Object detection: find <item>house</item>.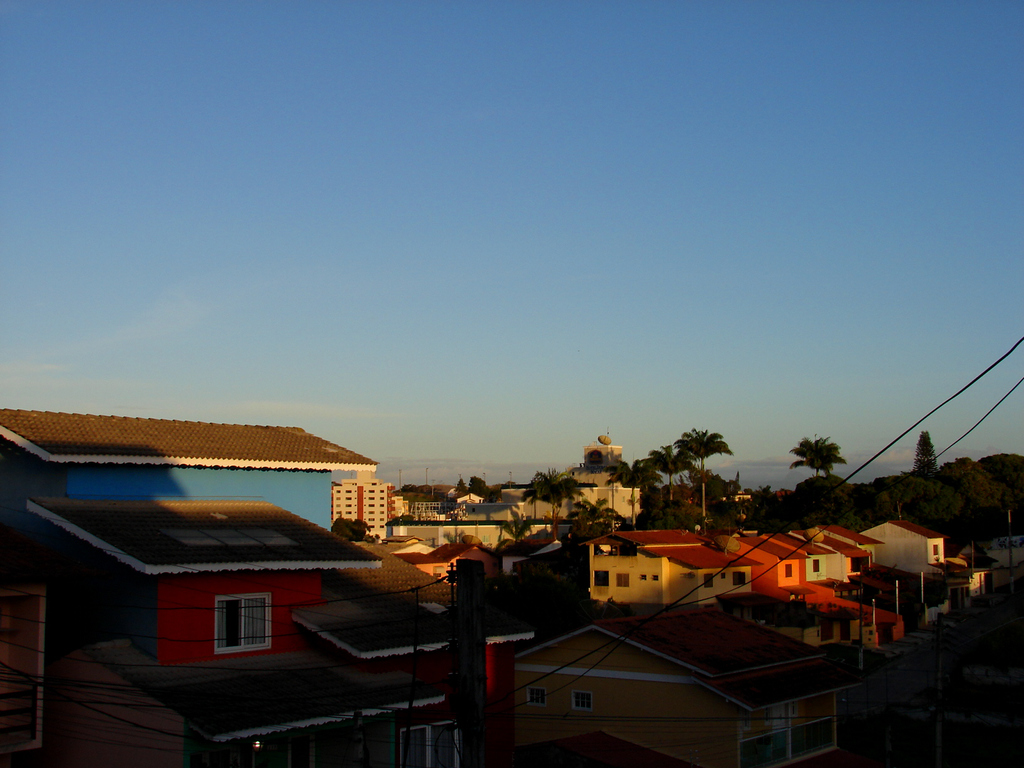
bbox=[879, 521, 993, 605].
